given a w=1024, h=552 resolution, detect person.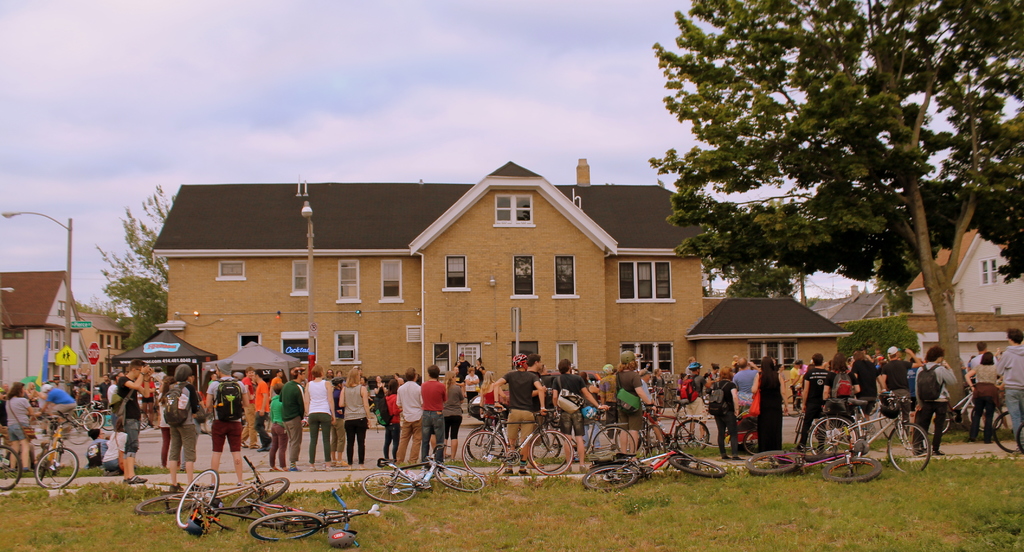
744:346:780:453.
